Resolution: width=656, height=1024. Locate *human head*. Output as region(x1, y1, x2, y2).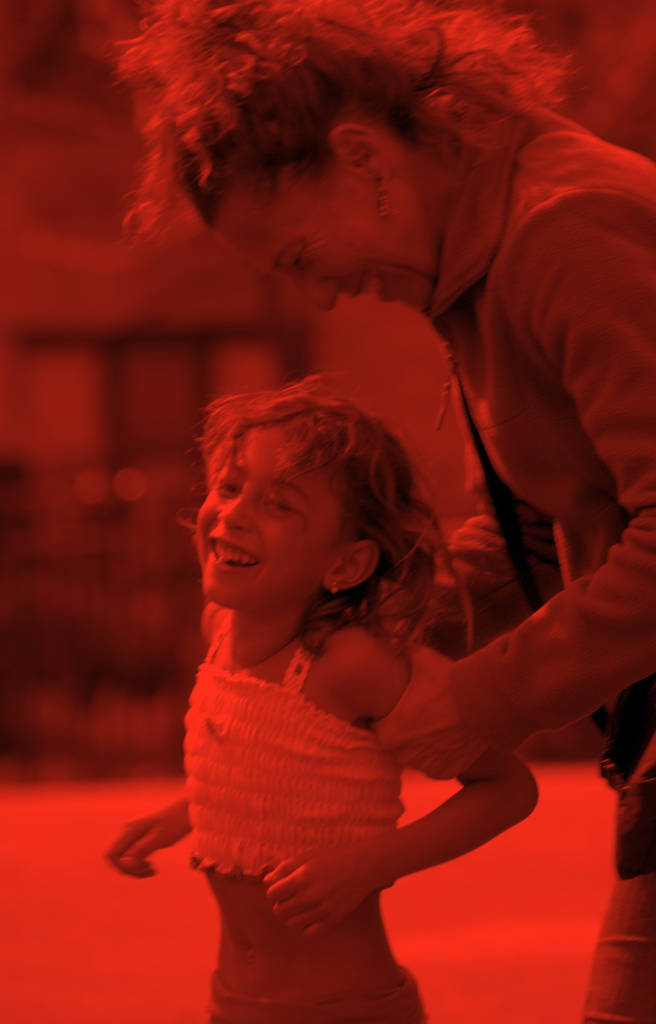
region(194, 392, 413, 609).
